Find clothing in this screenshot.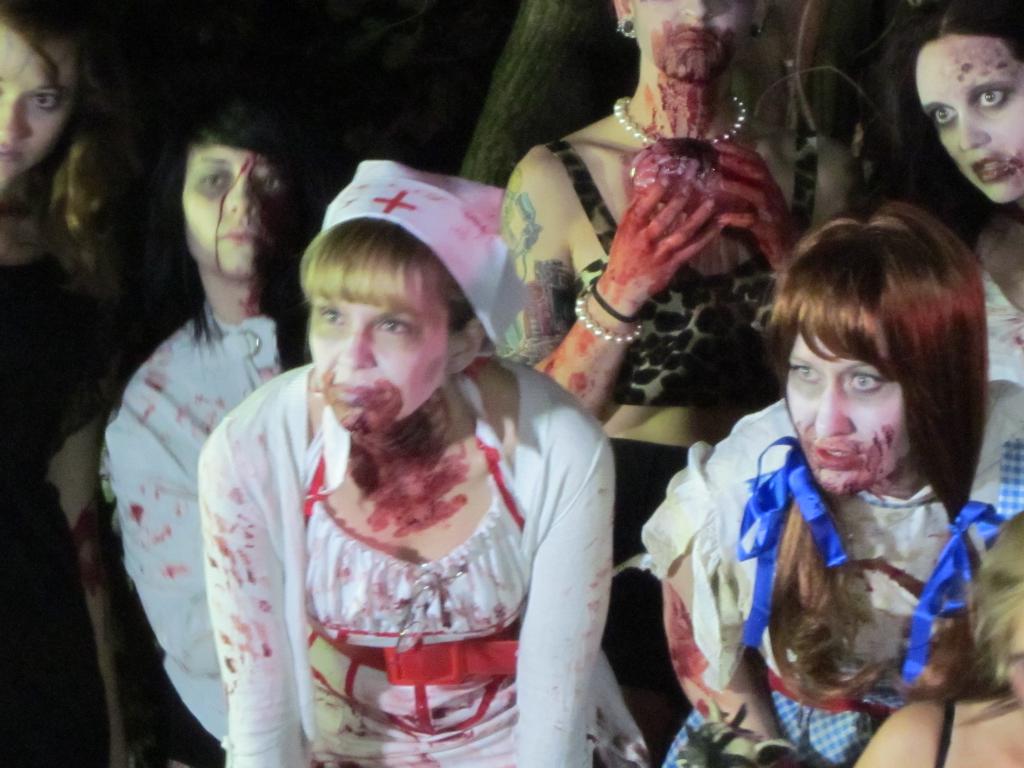
The bounding box for clothing is left=966, top=239, right=1023, bottom=500.
